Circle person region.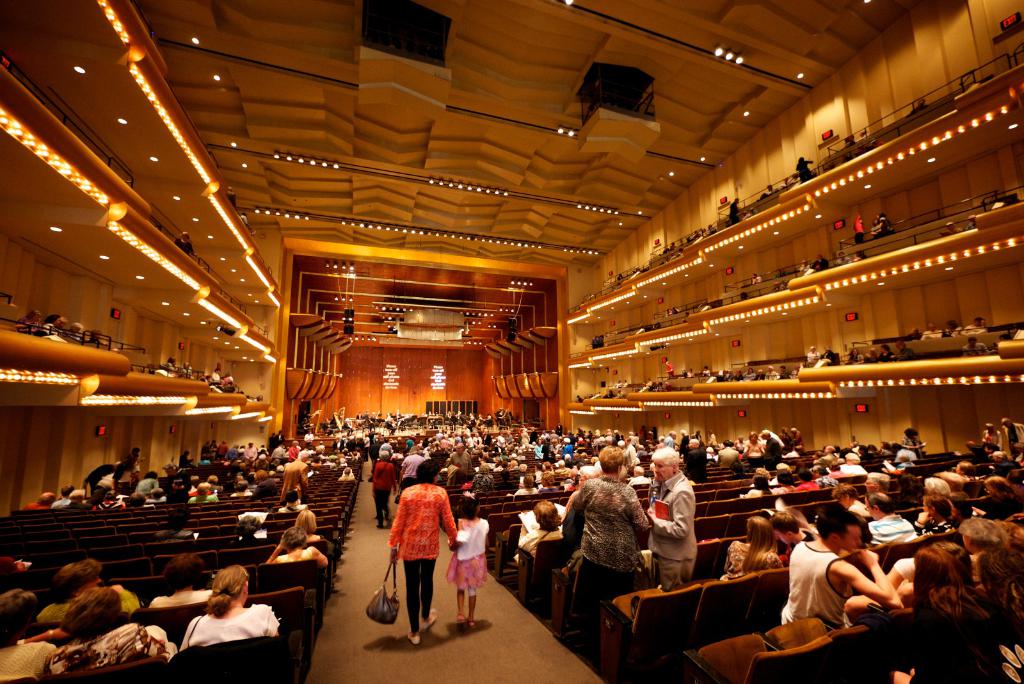
Region: 893:339:913:361.
